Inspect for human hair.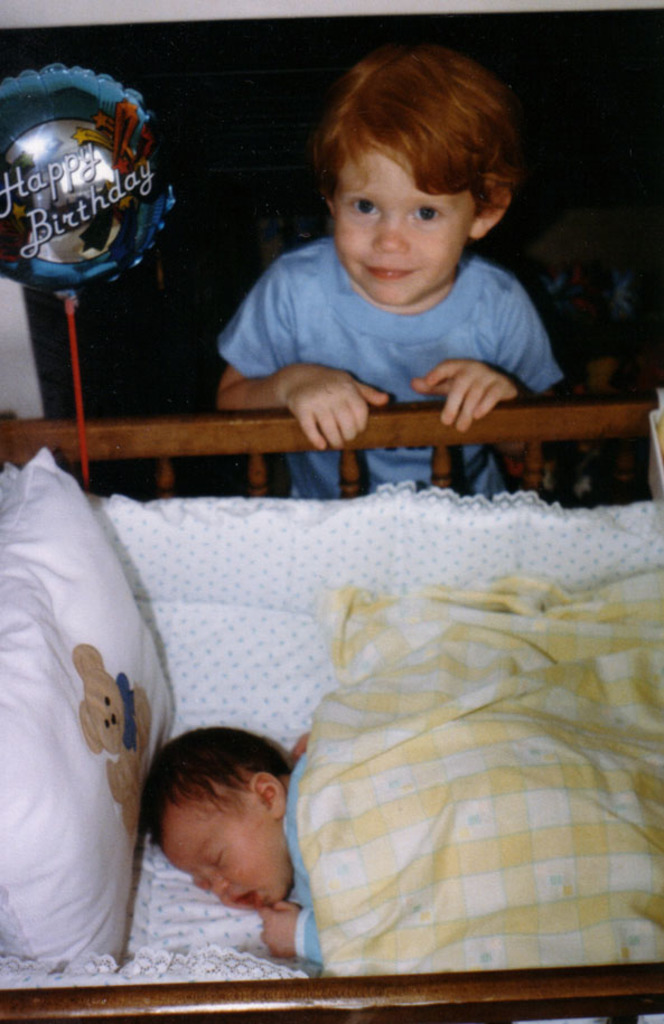
Inspection: select_region(310, 40, 520, 198).
